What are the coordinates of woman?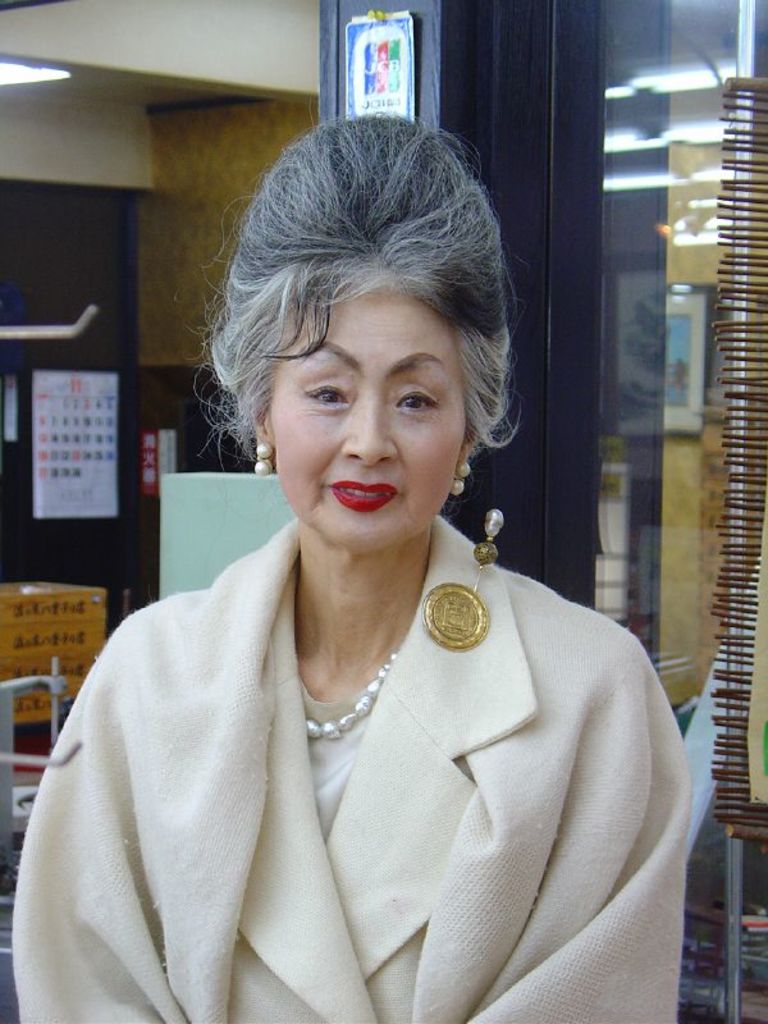
(left=42, top=164, right=687, bottom=996).
